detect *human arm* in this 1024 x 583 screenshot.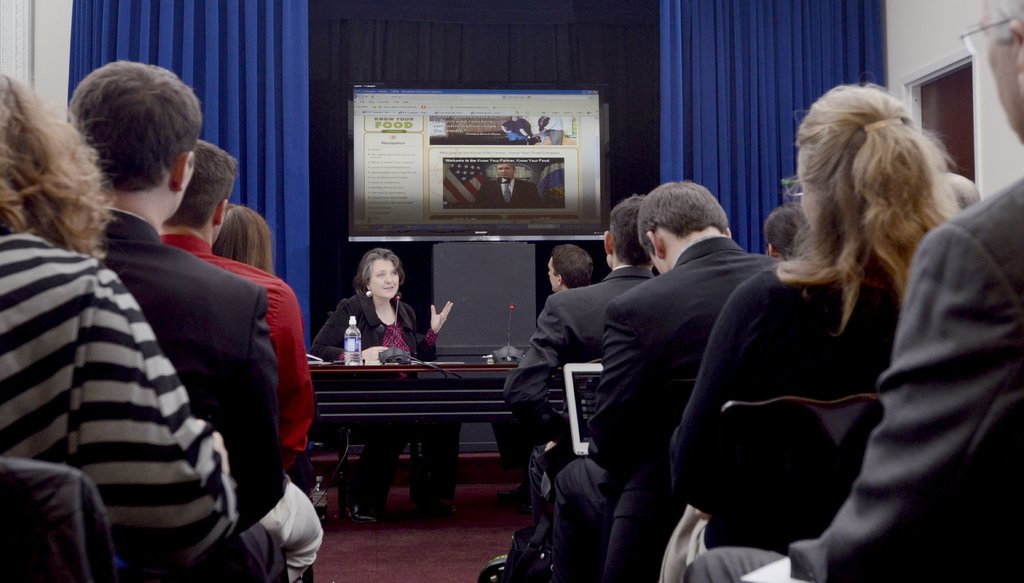
Detection: x1=79, y1=276, x2=247, y2=580.
